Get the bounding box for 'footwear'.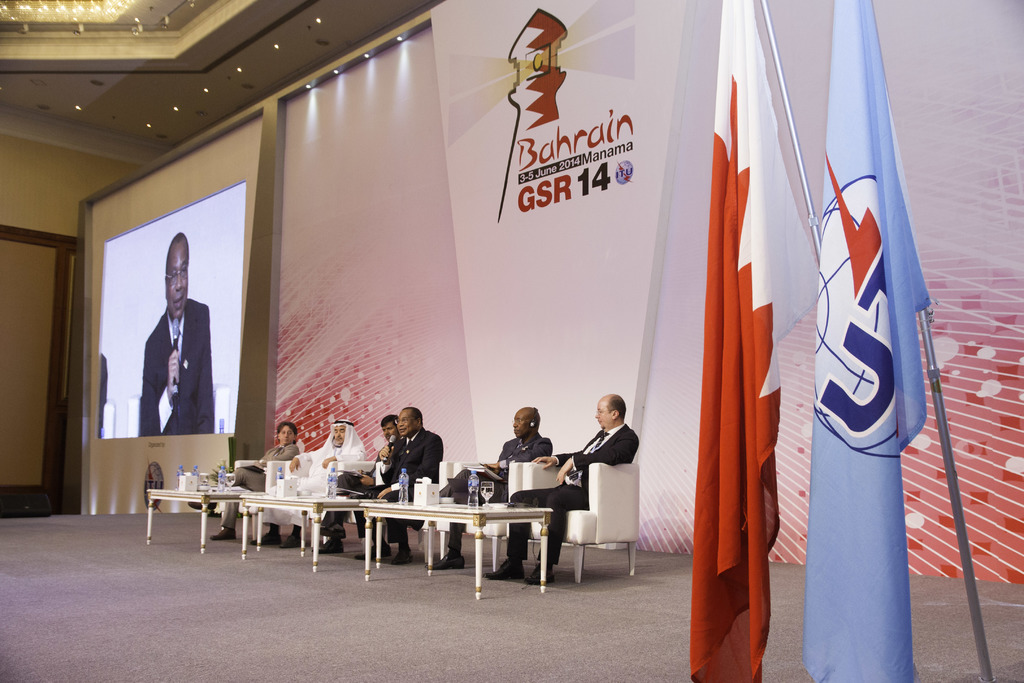
bbox=[319, 539, 349, 556].
